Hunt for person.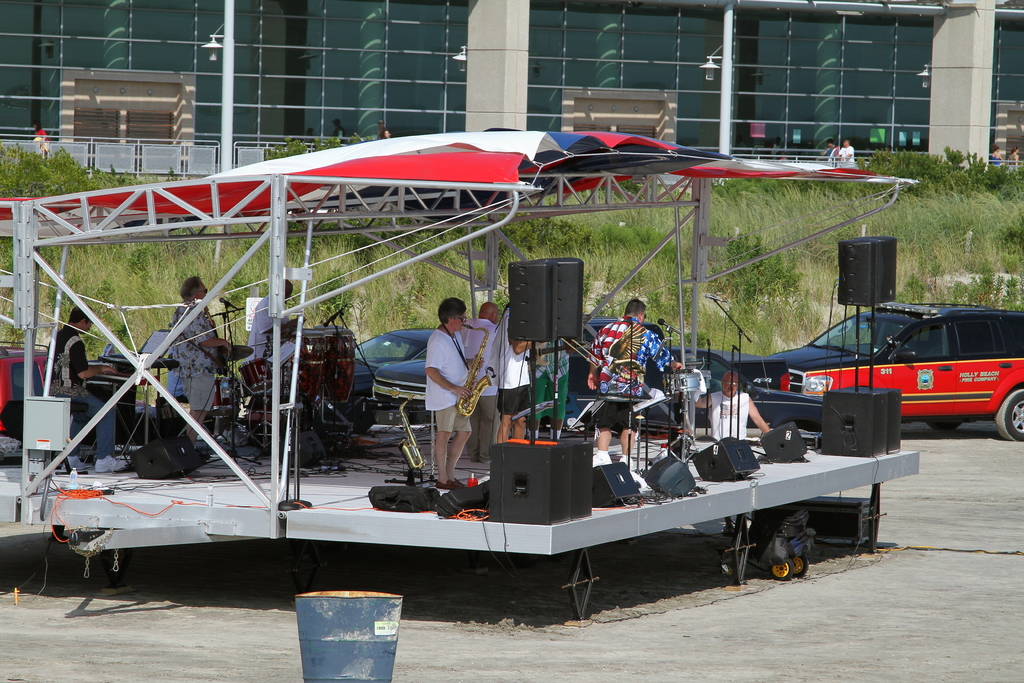
Hunted down at x1=422, y1=294, x2=473, y2=494.
